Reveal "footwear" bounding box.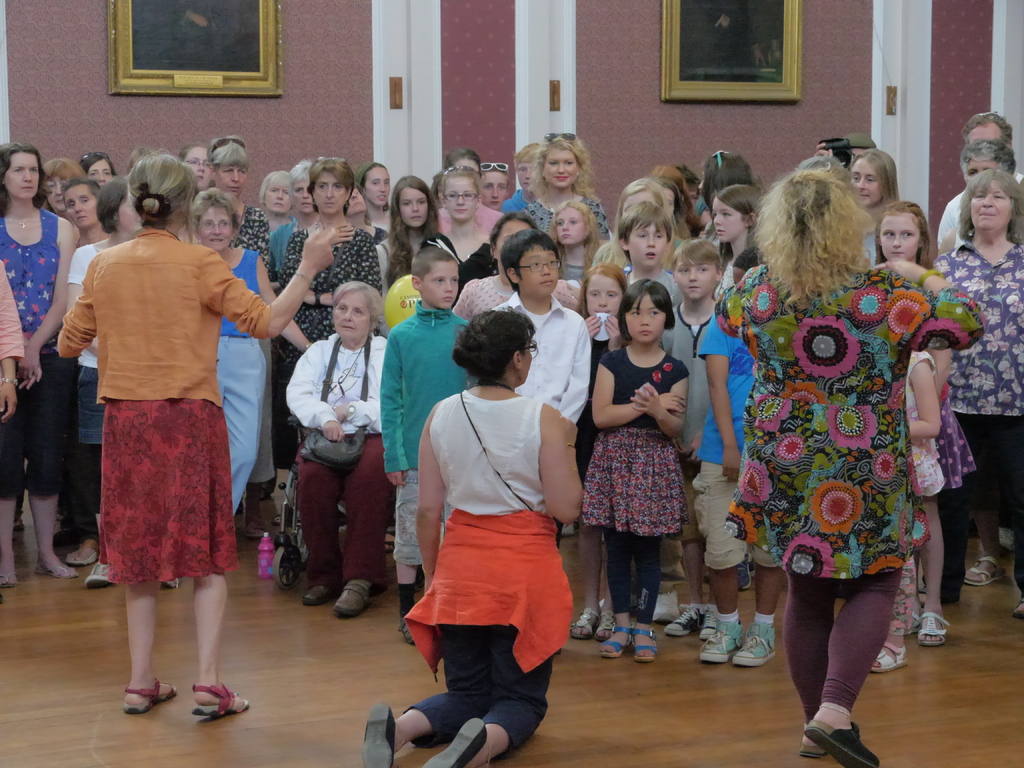
Revealed: x1=598 y1=610 x2=612 y2=639.
